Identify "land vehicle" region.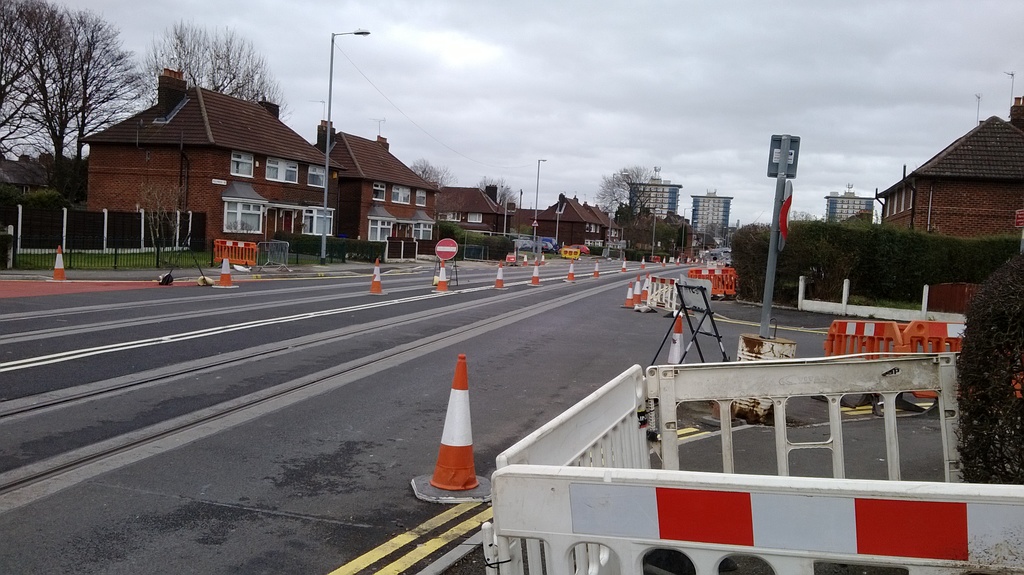
Region: 541,239,556,255.
